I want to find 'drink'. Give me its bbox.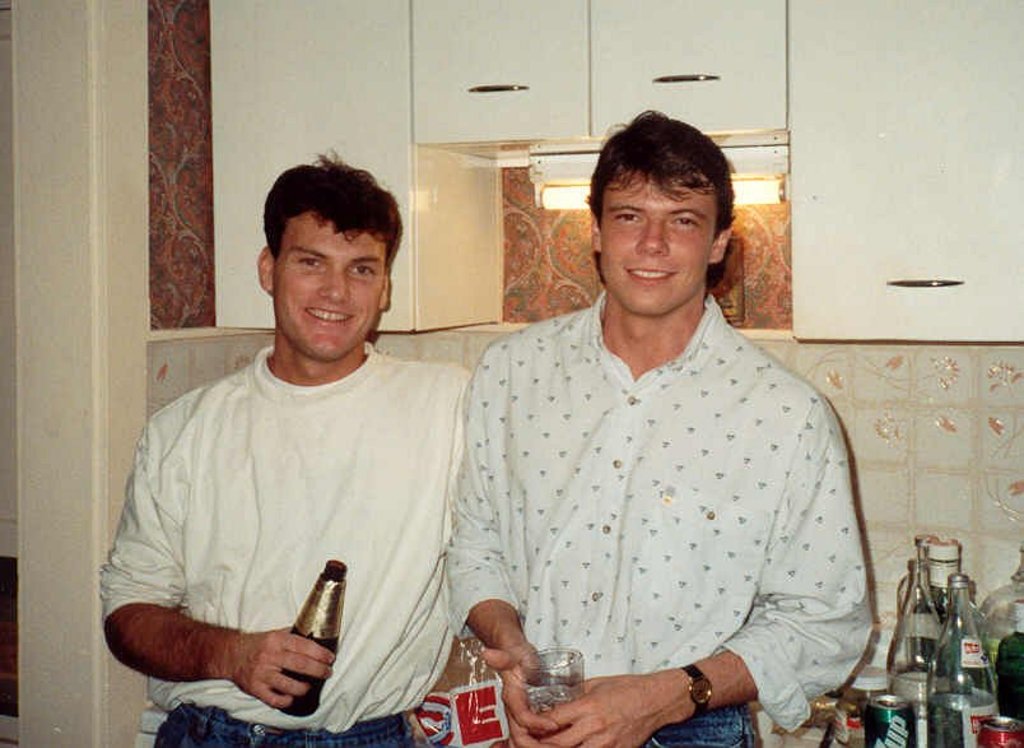
locate(273, 558, 346, 721).
